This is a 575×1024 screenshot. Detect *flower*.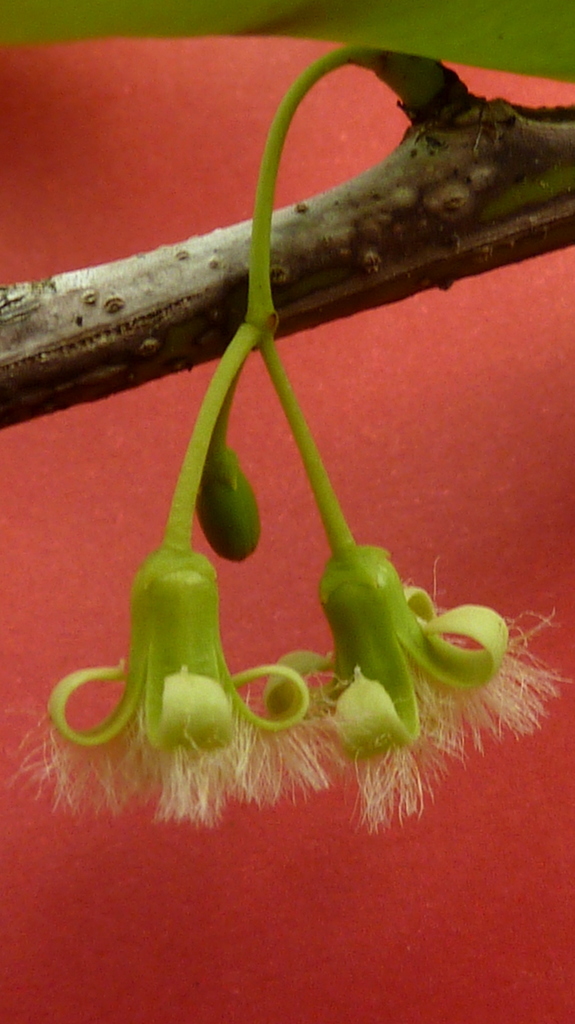
rect(4, 540, 332, 819).
